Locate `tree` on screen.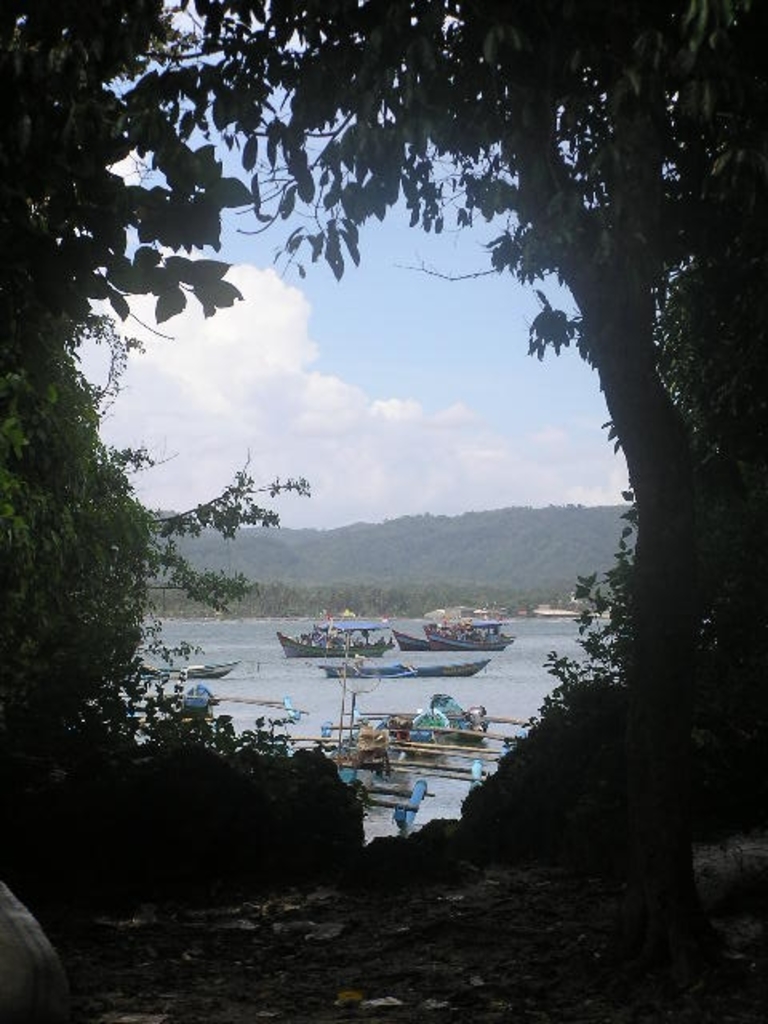
On screen at (0, 0, 258, 835).
